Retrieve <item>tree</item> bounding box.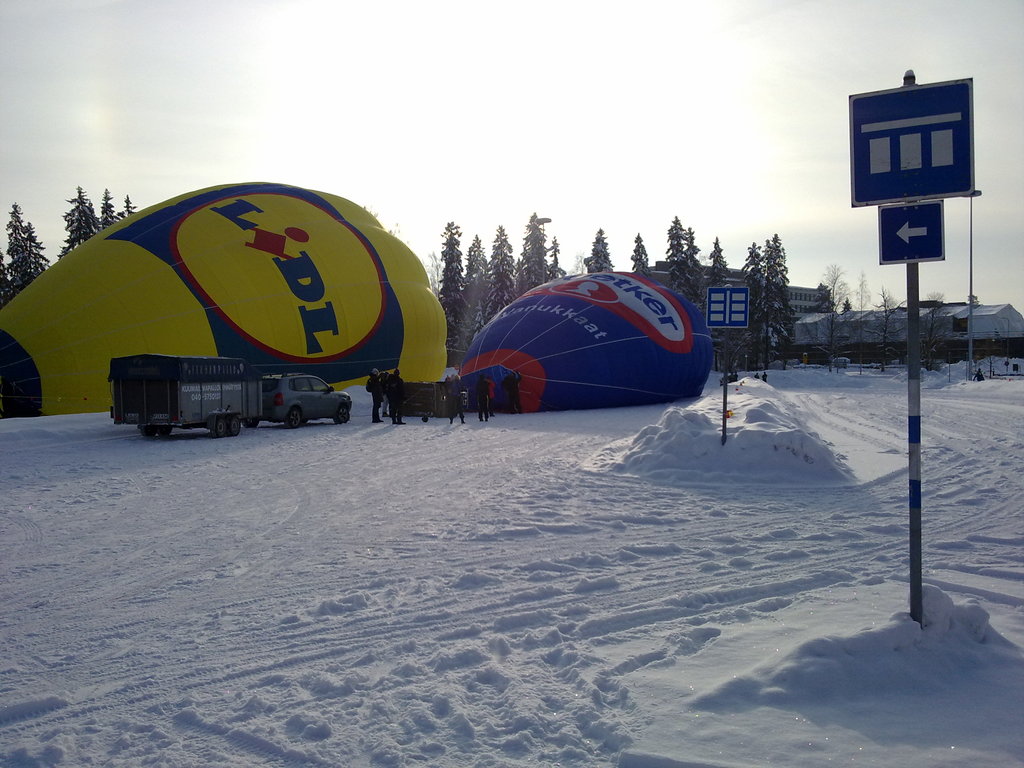
Bounding box: region(435, 220, 468, 358).
